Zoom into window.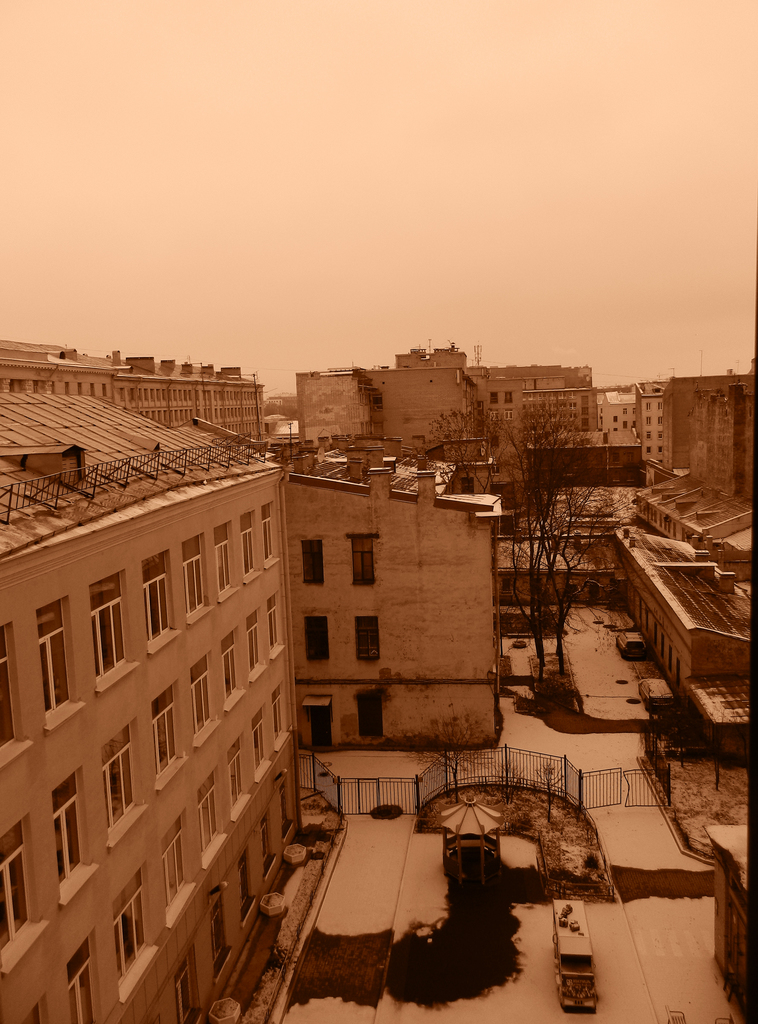
Zoom target: [x1=67, y1=925, x2=101, y2=1023].
